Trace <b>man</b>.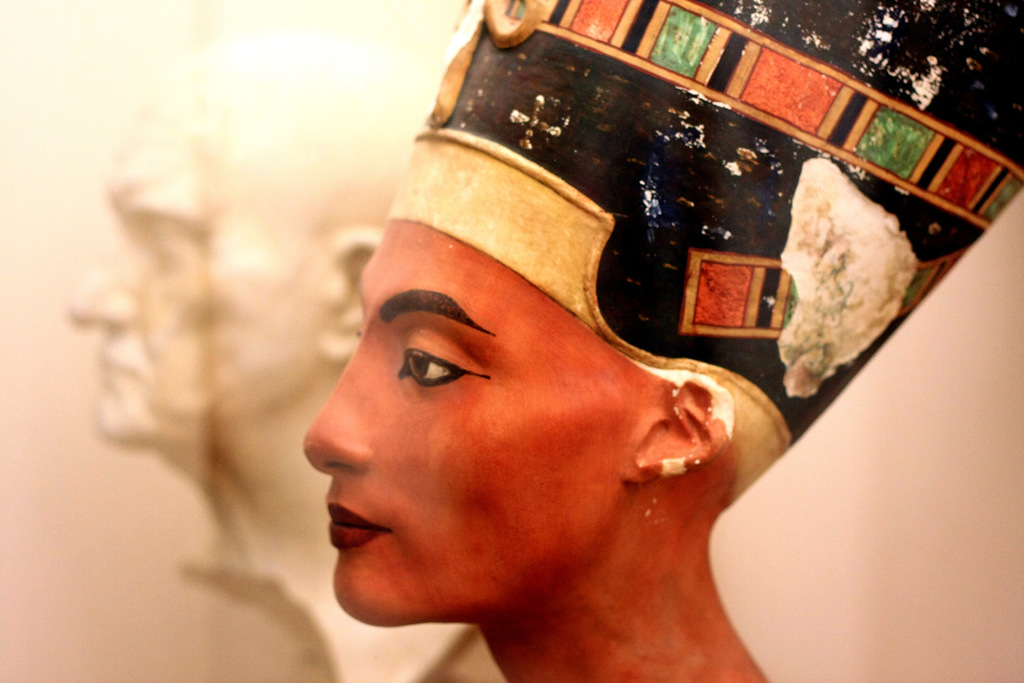
Traced to (70, 4, 520, 682).
